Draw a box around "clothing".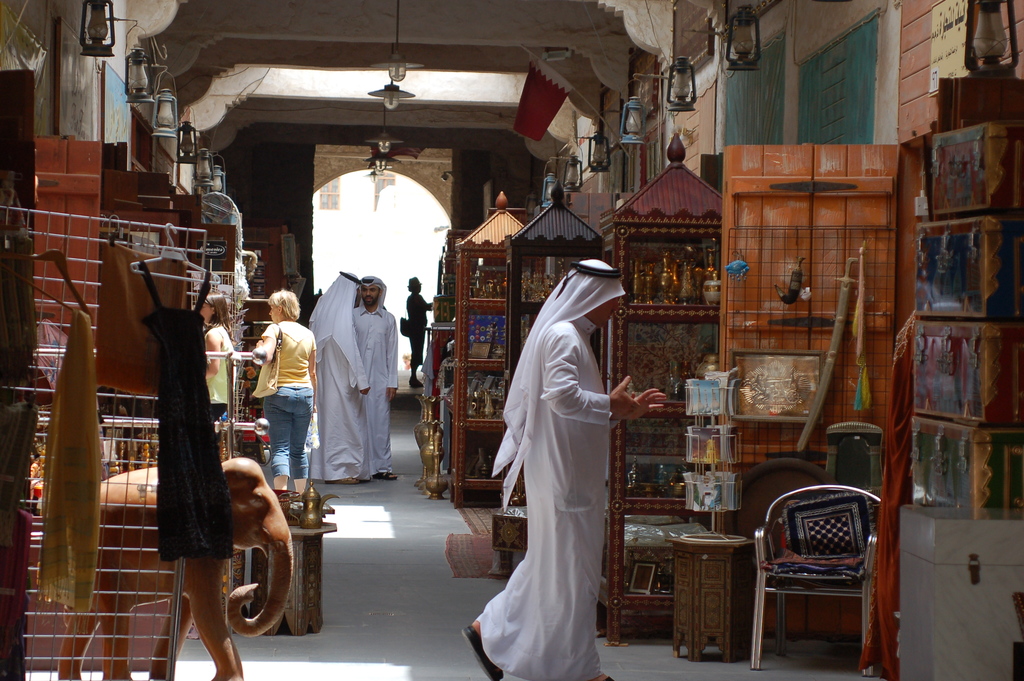
region(141, 261, 238, 567).
